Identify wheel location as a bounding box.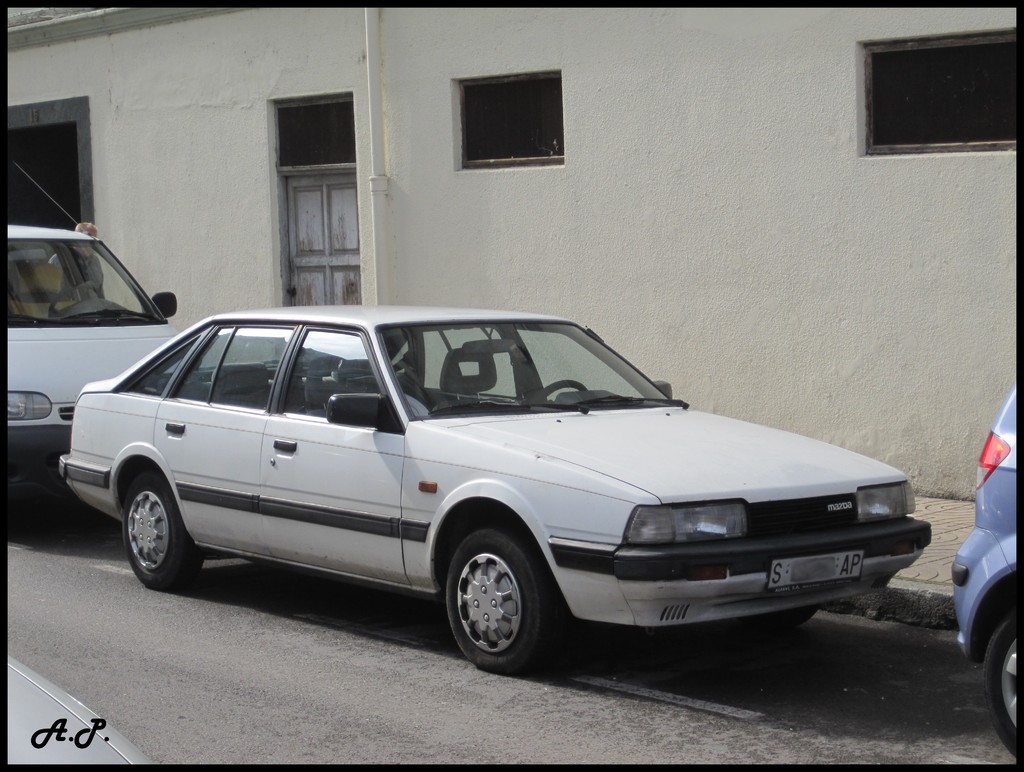
(122,472,199,591).
